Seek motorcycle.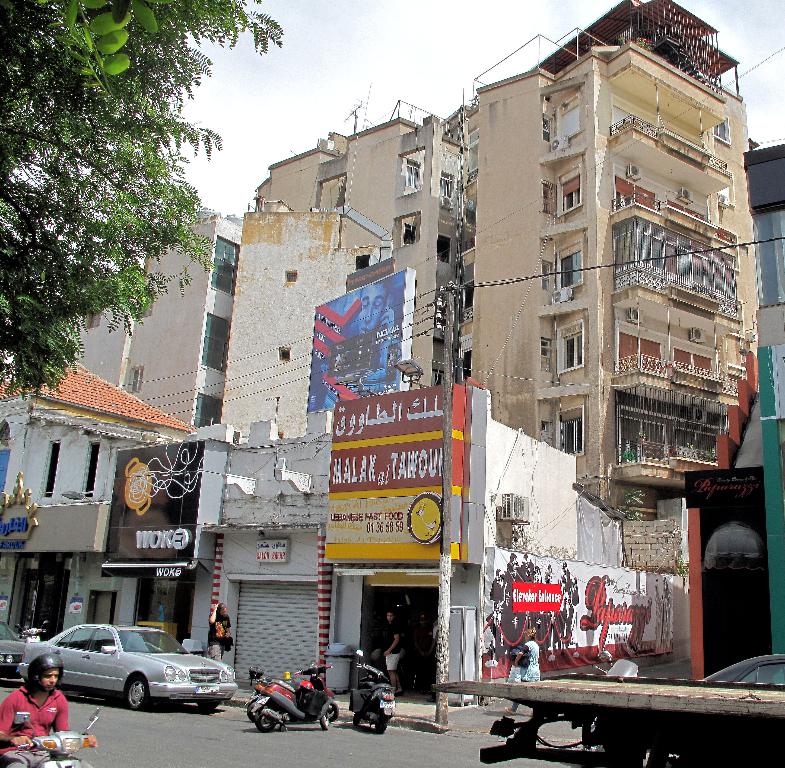
bbox=(582, 644, 644, 746).
